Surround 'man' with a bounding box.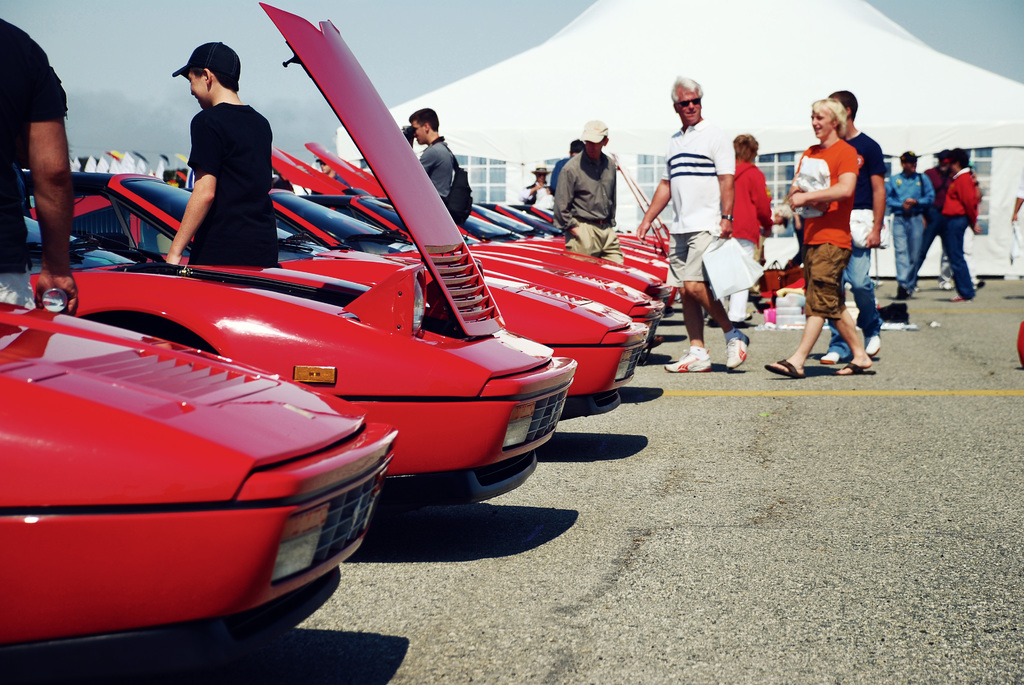
locate(547, 122, 624, 266).
